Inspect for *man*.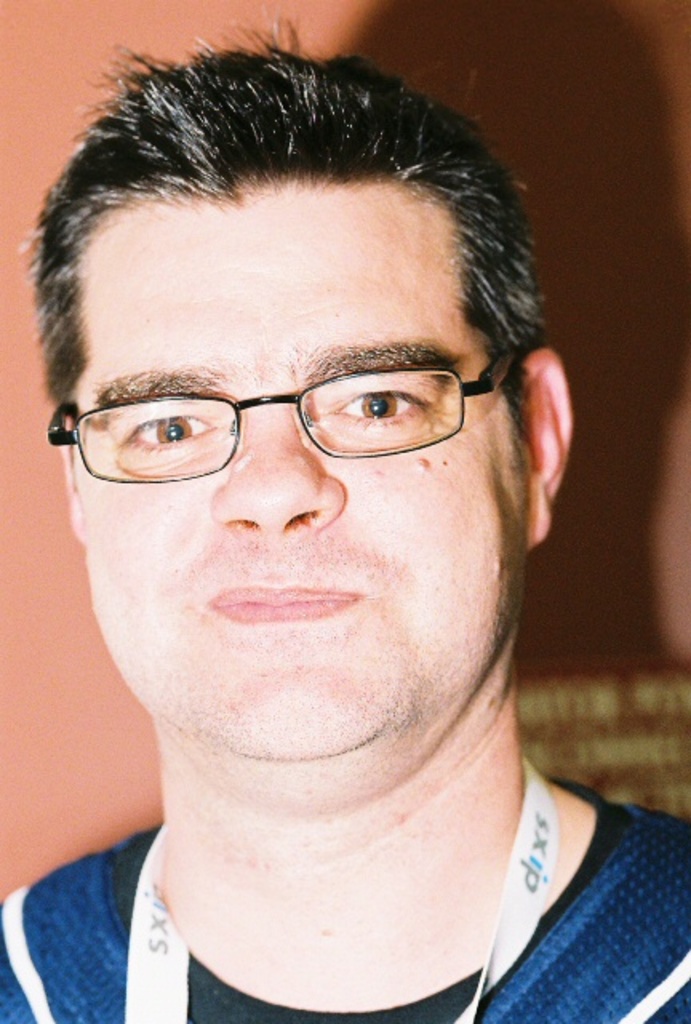
Inspection: x1=0 y1=27 x2=689 y2=1022.
